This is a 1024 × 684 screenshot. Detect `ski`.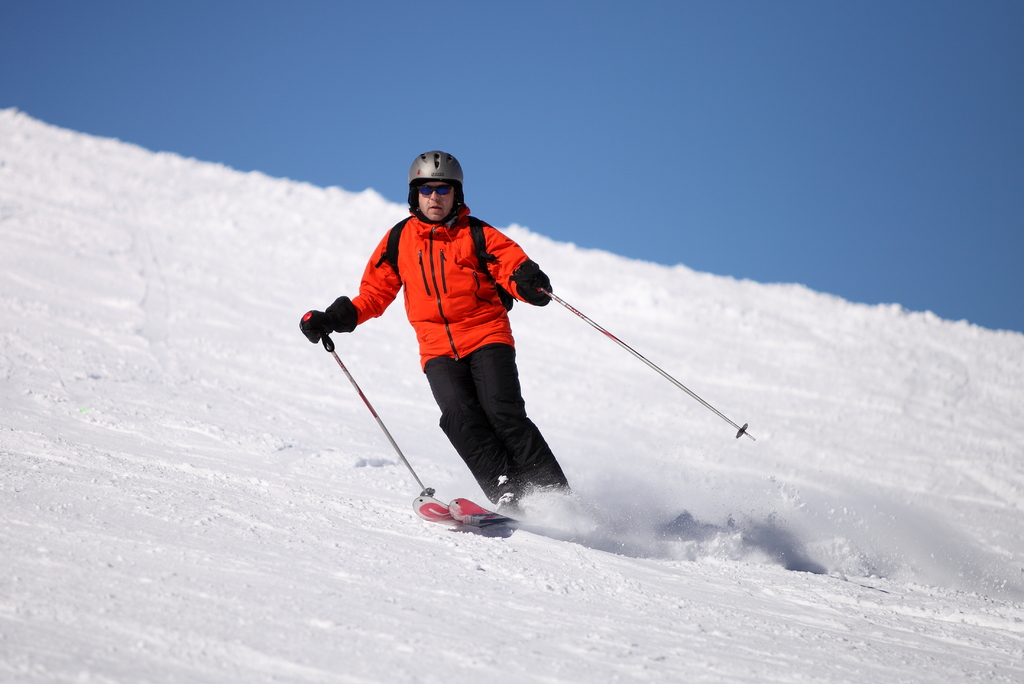
locate(412, 493, 503, 530).
